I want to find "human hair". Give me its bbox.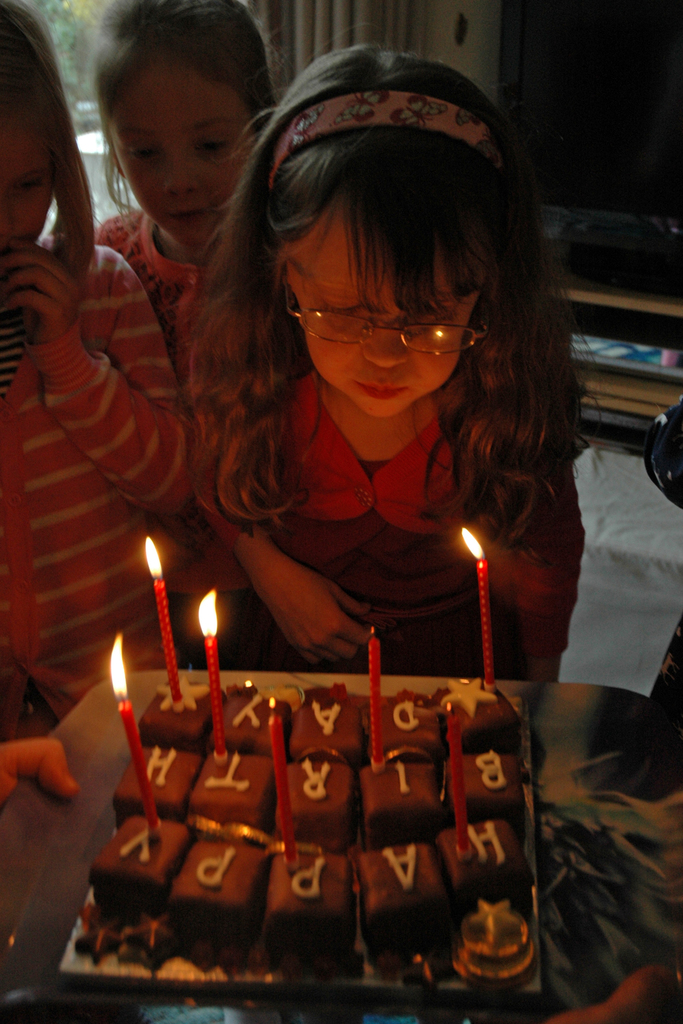
bbox(215, 86, 584, 535).
